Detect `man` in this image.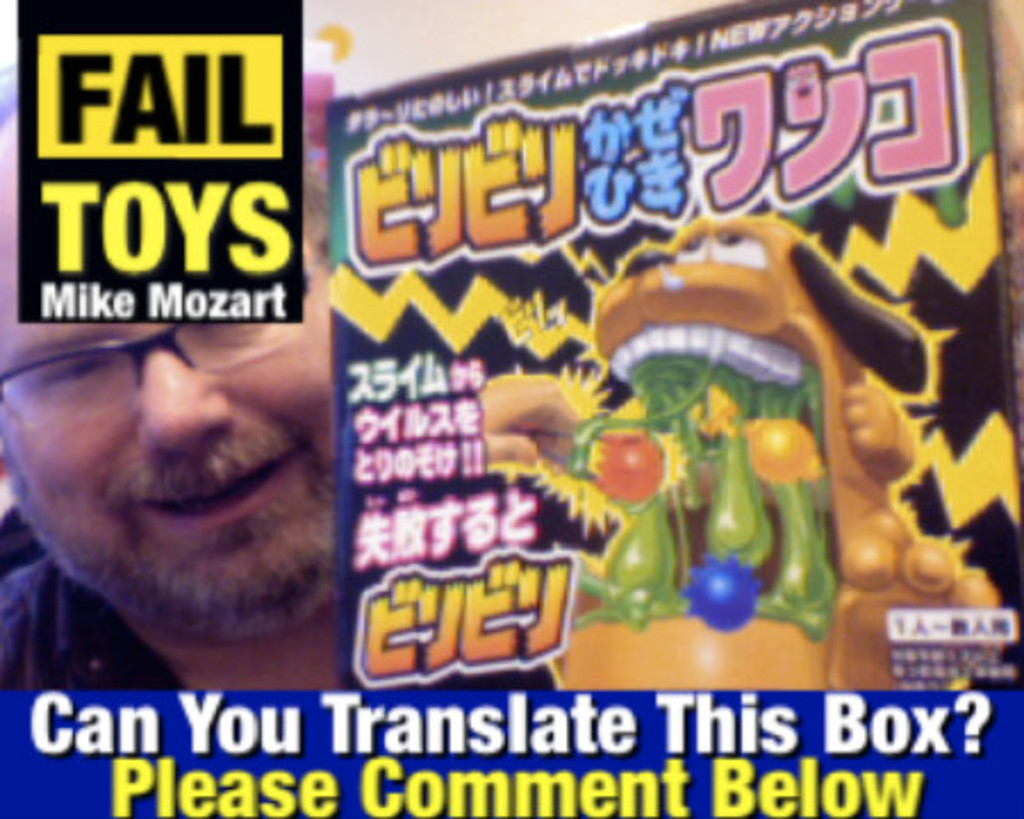
Detection: region(0, 107, 341, 698).
